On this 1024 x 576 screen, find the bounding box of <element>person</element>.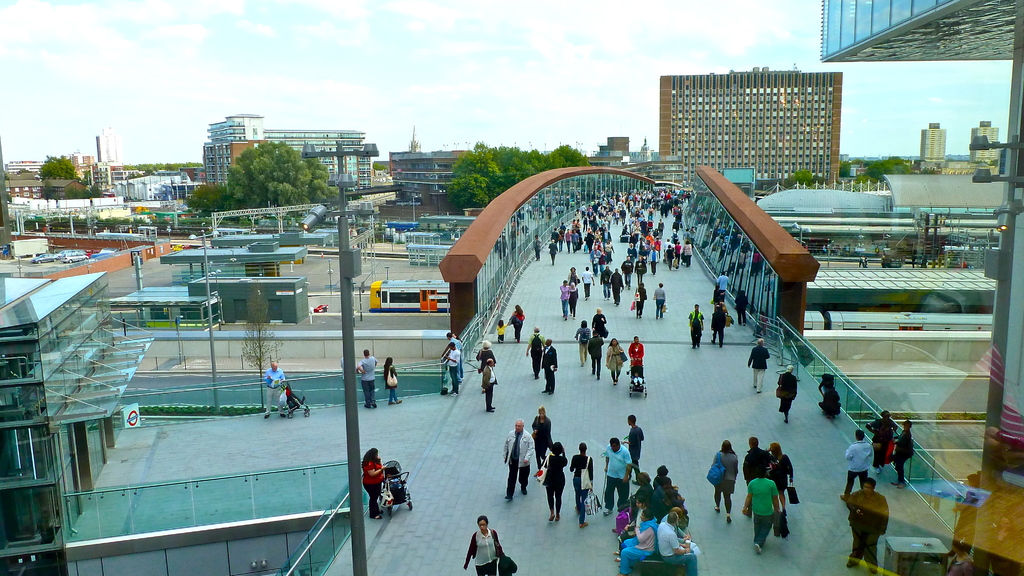
Bounding box: 526 326 546 381.
